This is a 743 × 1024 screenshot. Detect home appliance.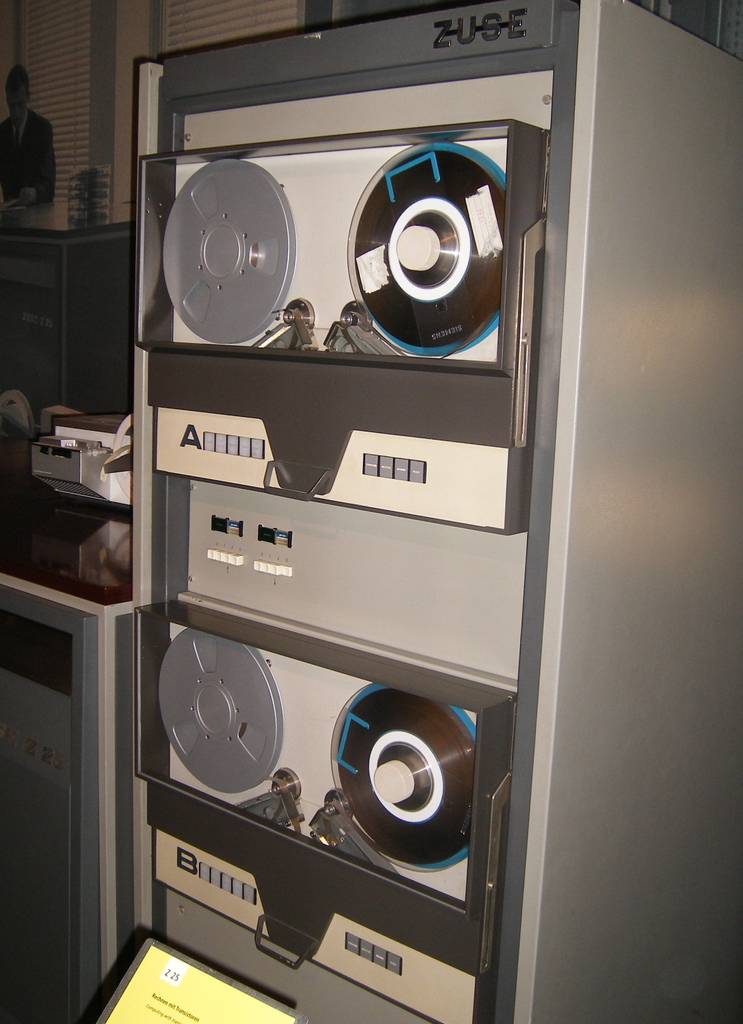
<box>0,484,136,1023</box>.
